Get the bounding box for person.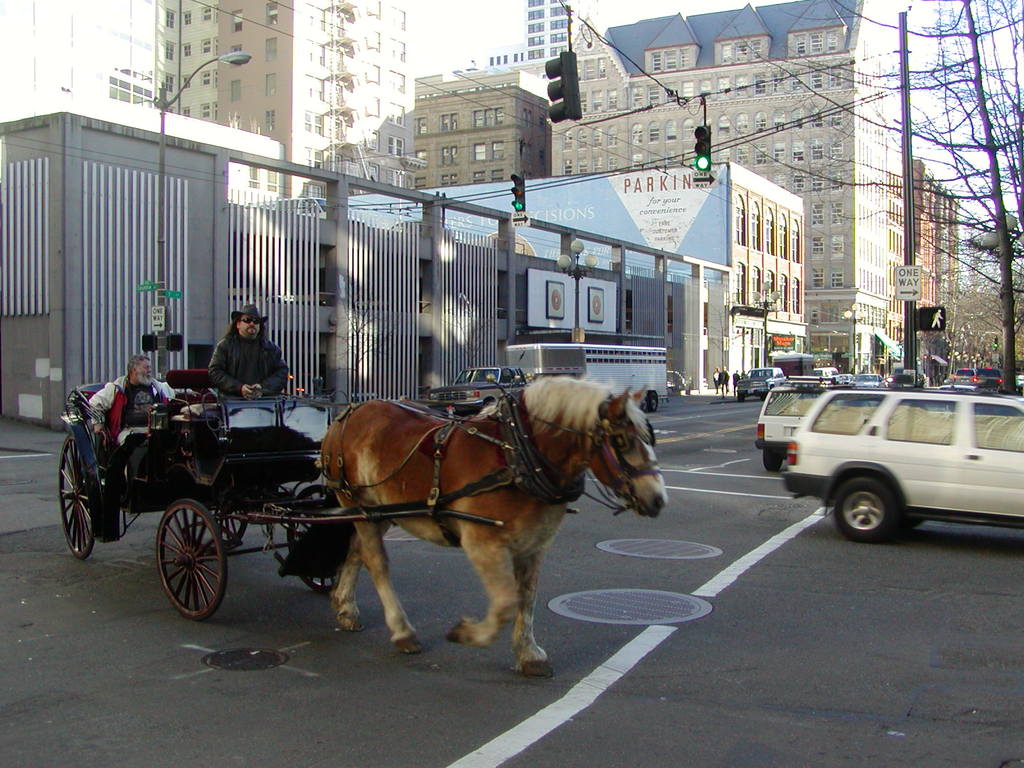
<box>202,301,297,406</box>.
